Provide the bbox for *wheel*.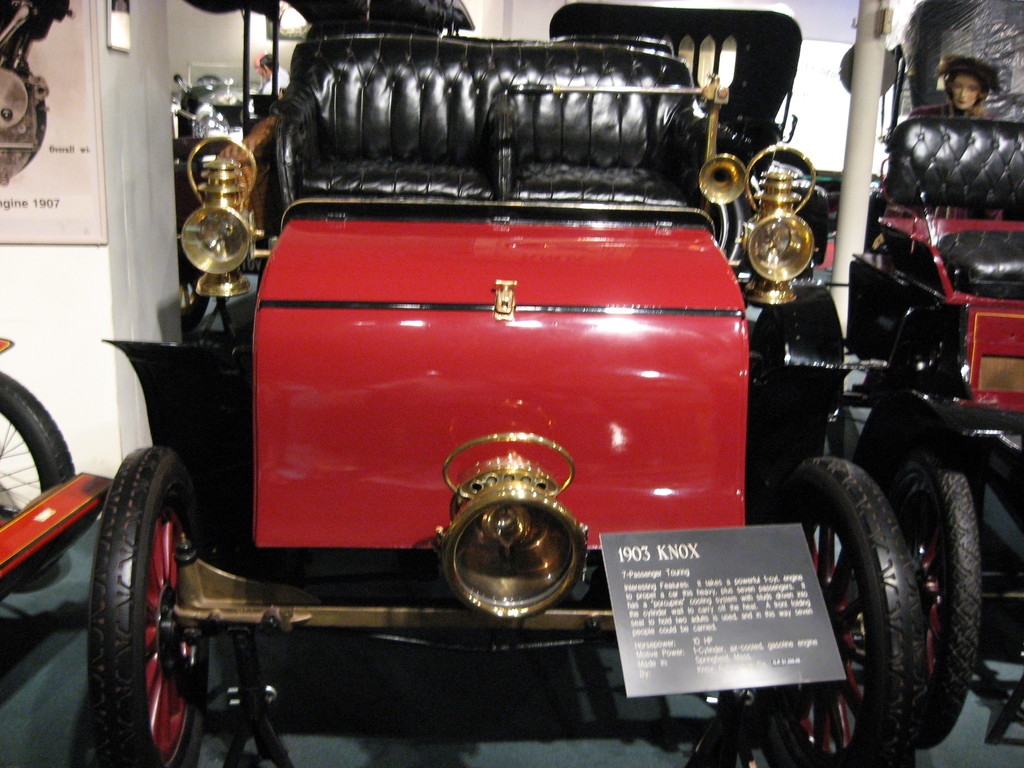
l=108, t=447, r=226, b=764.
